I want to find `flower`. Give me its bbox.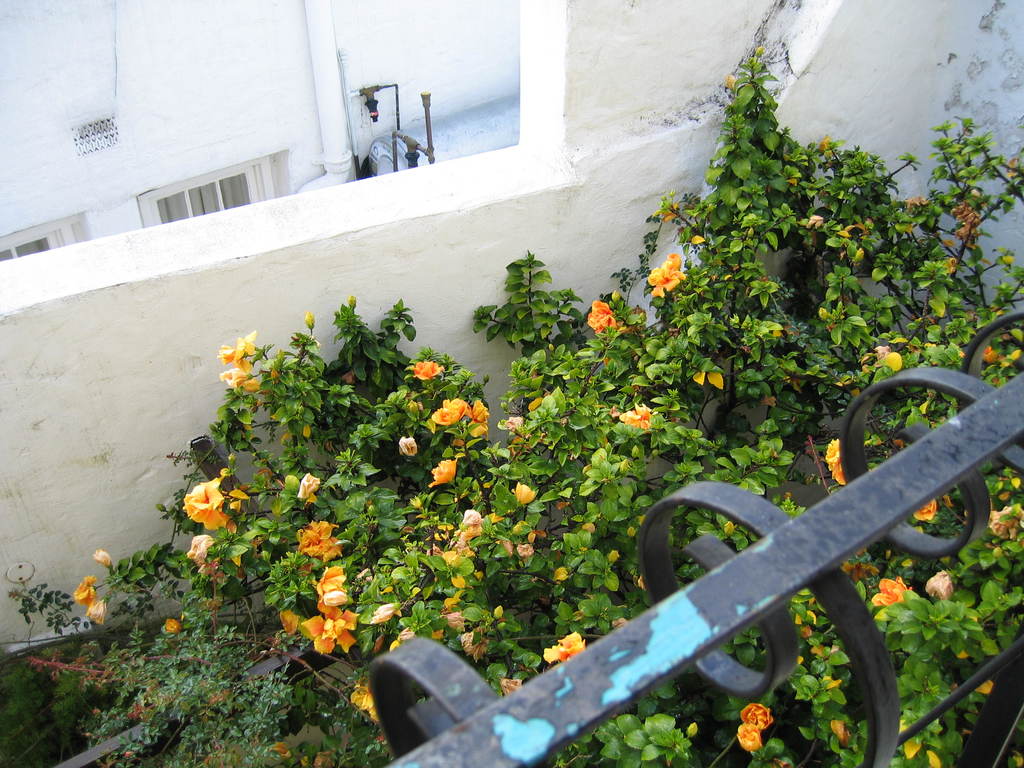
bbox=[412, 360, 446, 384].
